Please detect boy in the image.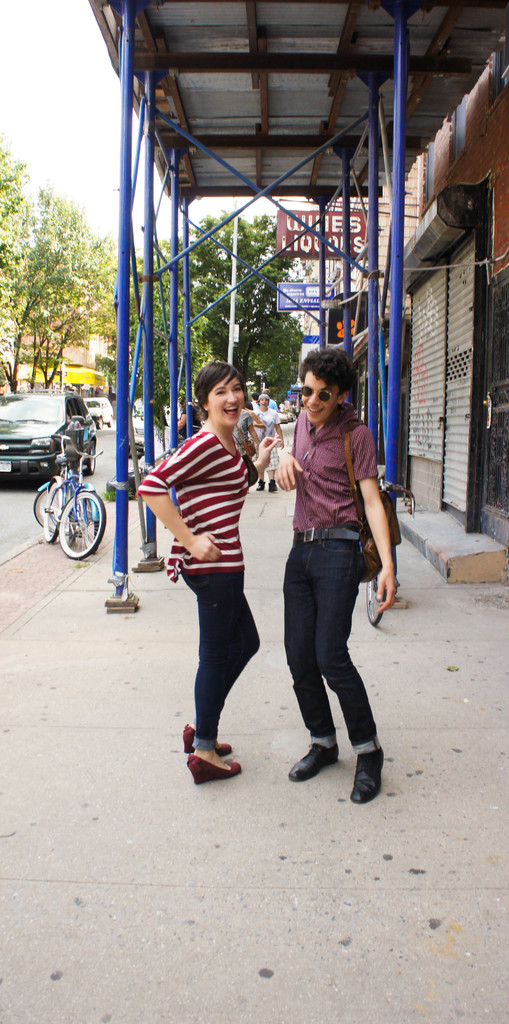
[251,390,286,488].
